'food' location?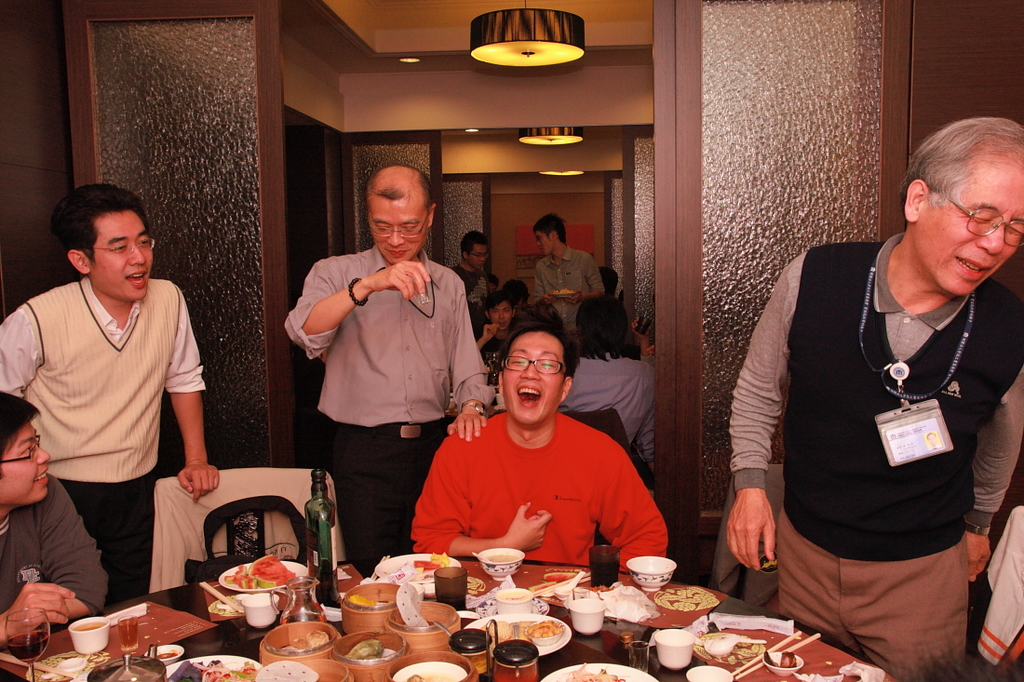
x1=480, y1=551, x2=516, y2=567
